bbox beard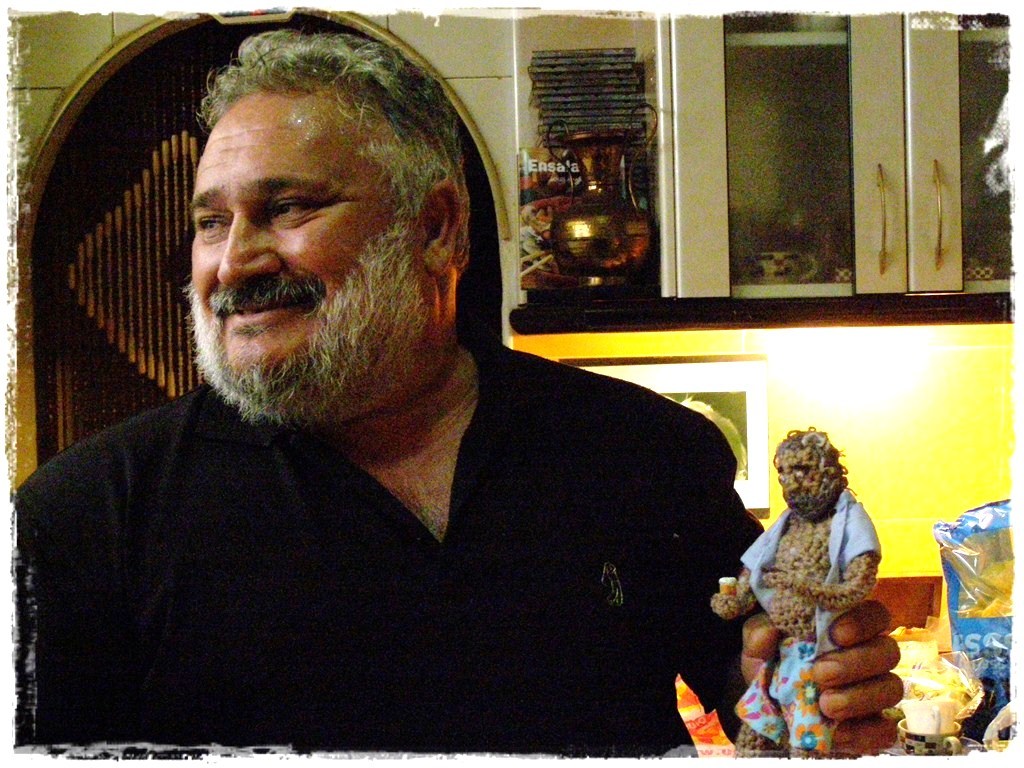
[182, 165, 437, 413]
